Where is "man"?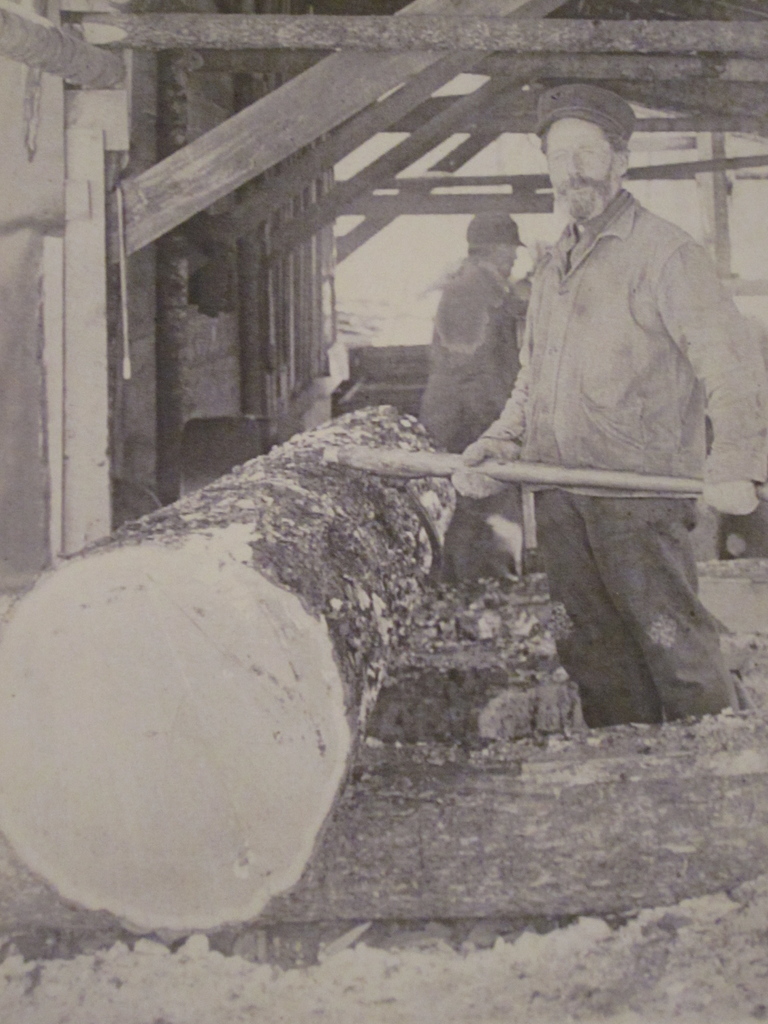
locate(419, 207, 529, 515).
